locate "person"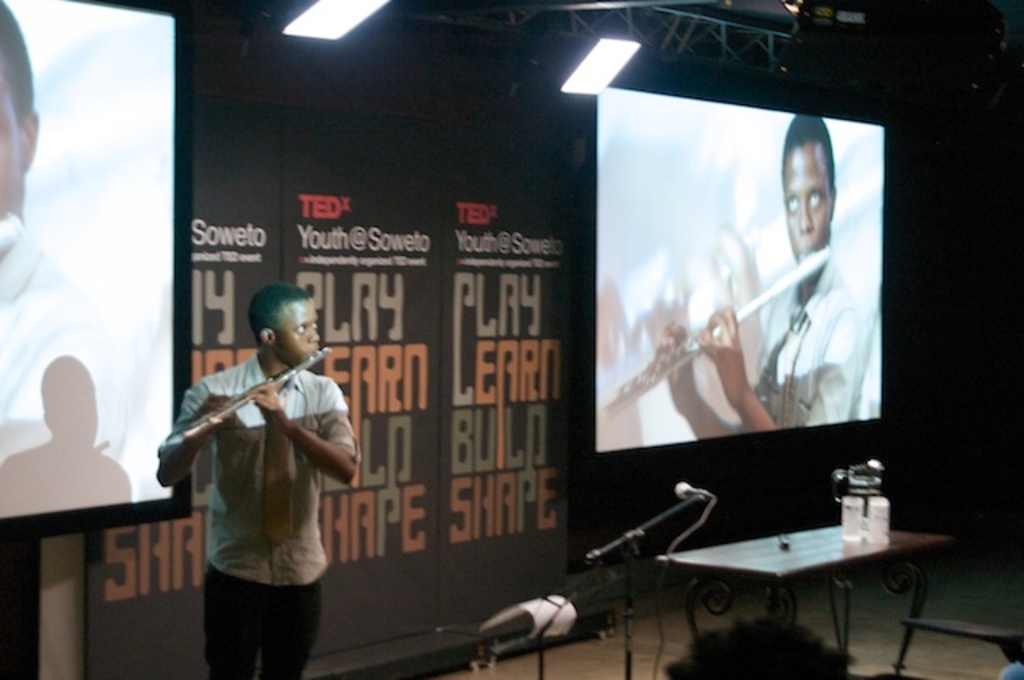
Rect(0, 0, 142, 523)
